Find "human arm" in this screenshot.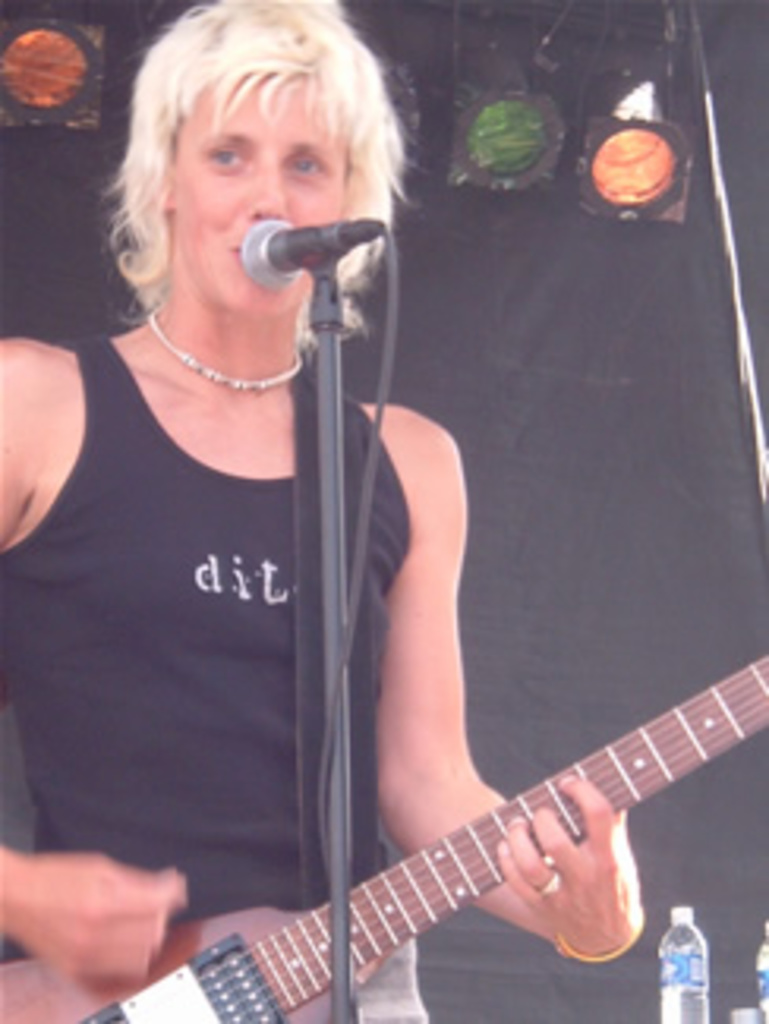
The bounding box for "human arm" is rect(318, 362, 577, 920).
